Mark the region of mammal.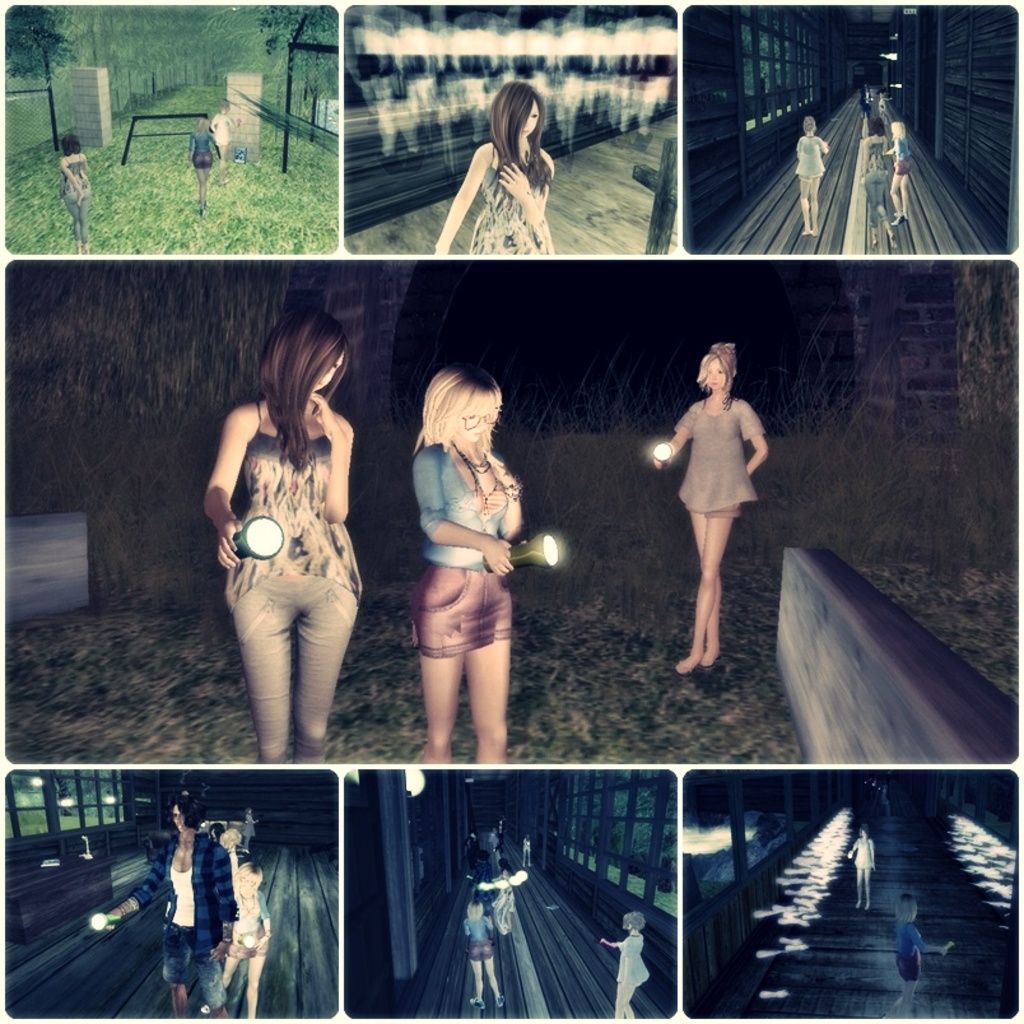
Region: 186,115,218,218.
